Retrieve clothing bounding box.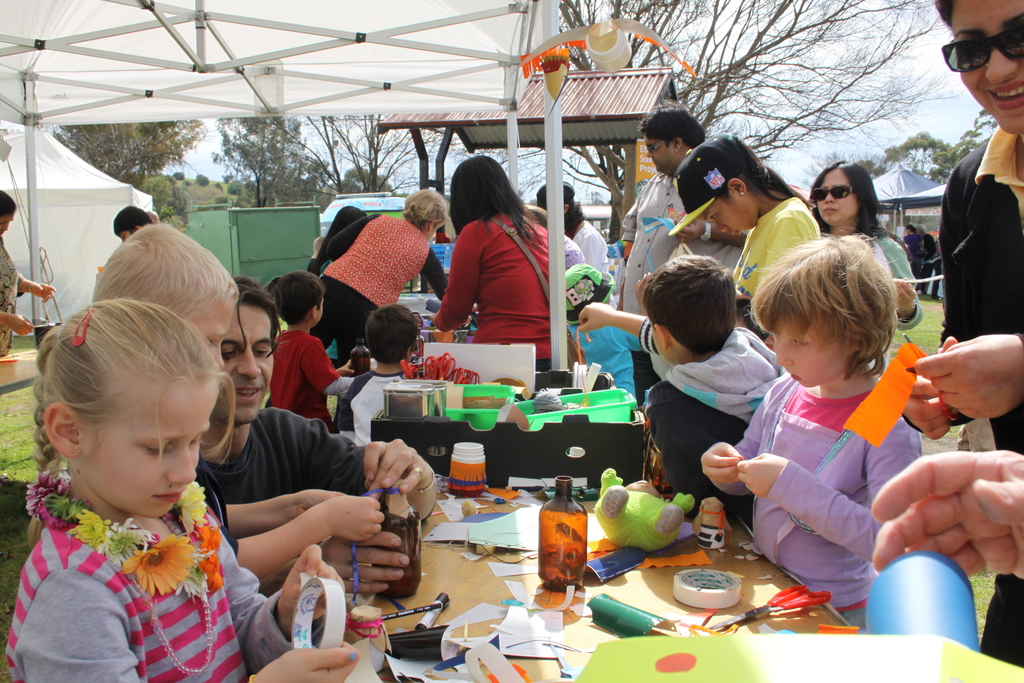
Bounding box: {"x1": 189, "y1": 391, "x2": 378, "y2": 522}.
